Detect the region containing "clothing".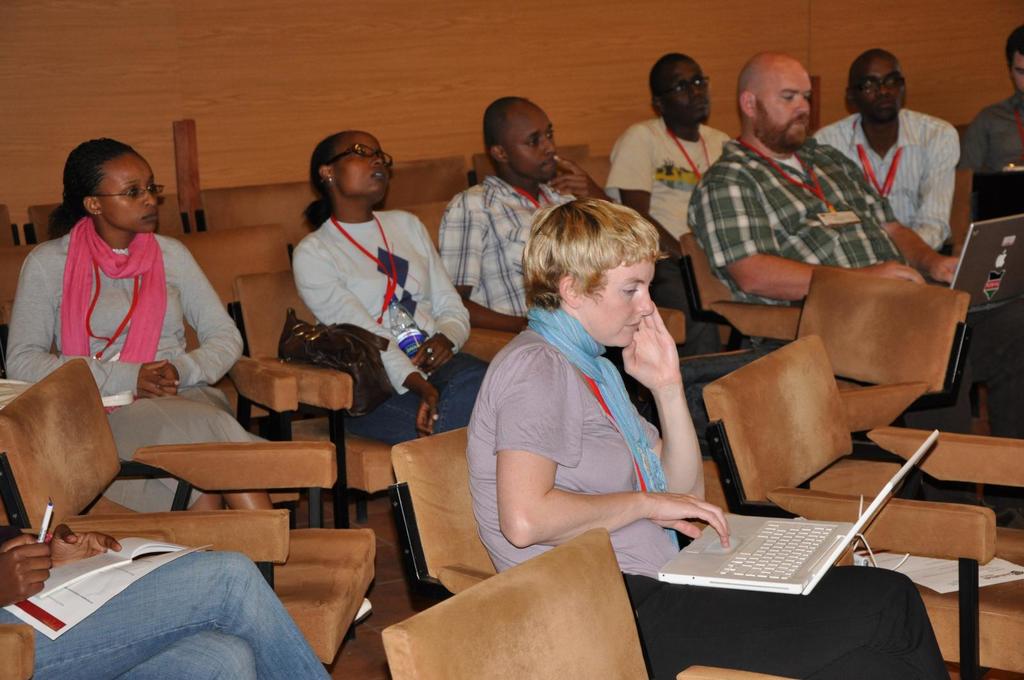
bbox=(433, 175, 572, 322).
